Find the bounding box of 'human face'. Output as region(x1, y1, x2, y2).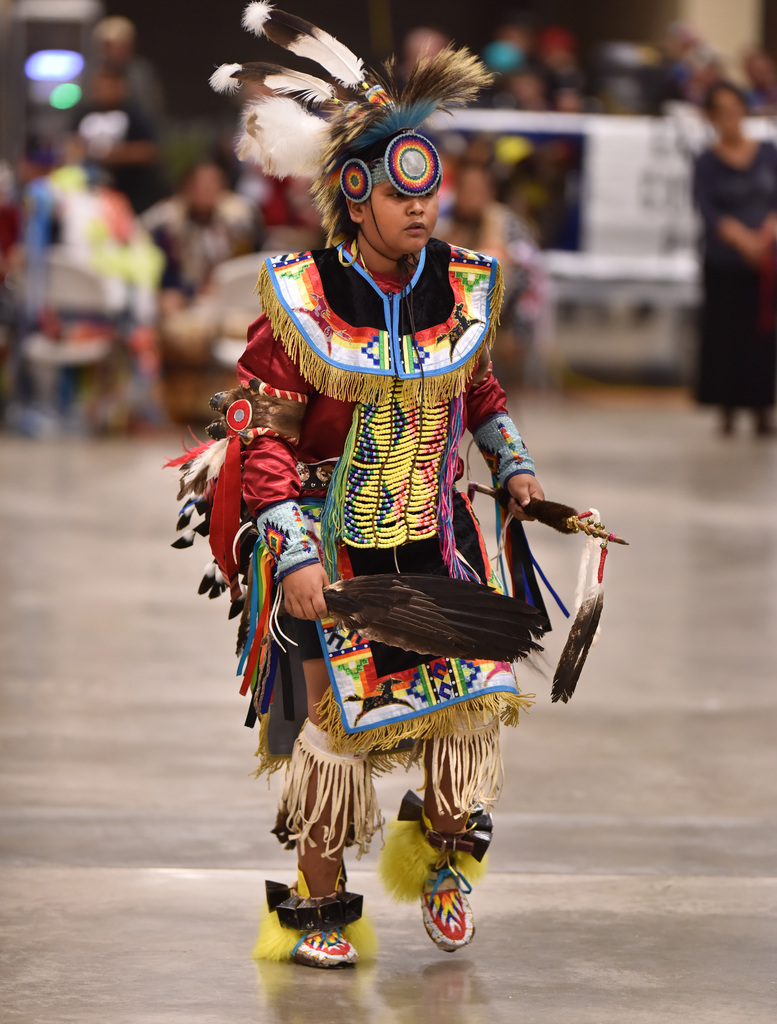
region(713, 92, 748, 138).
